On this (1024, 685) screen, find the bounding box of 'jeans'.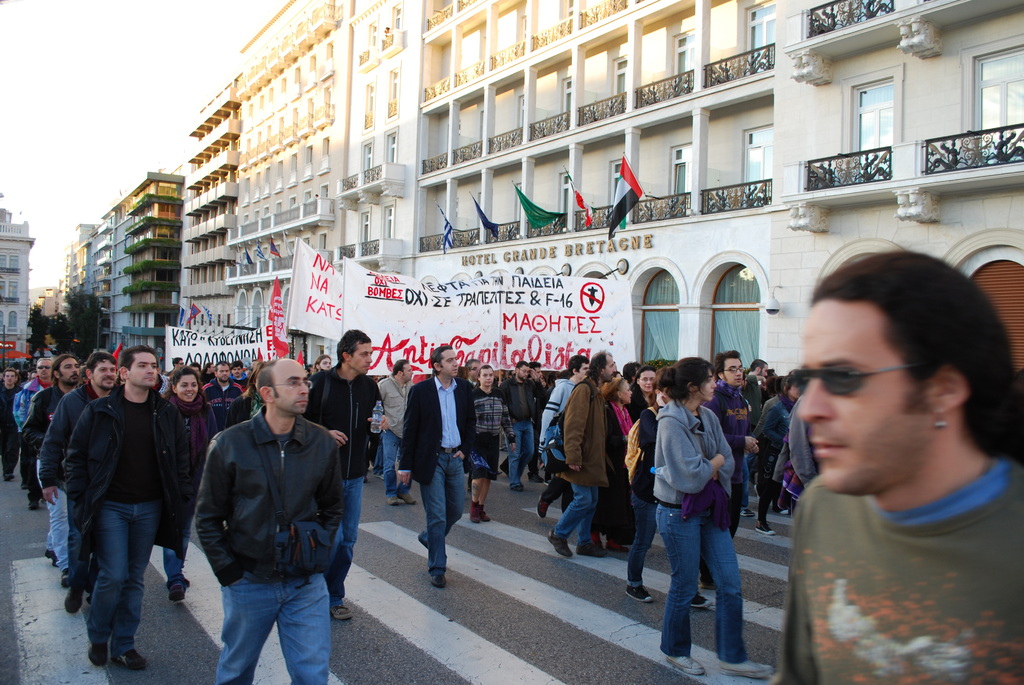
Bounding box: 64, 505, 92, 593.
